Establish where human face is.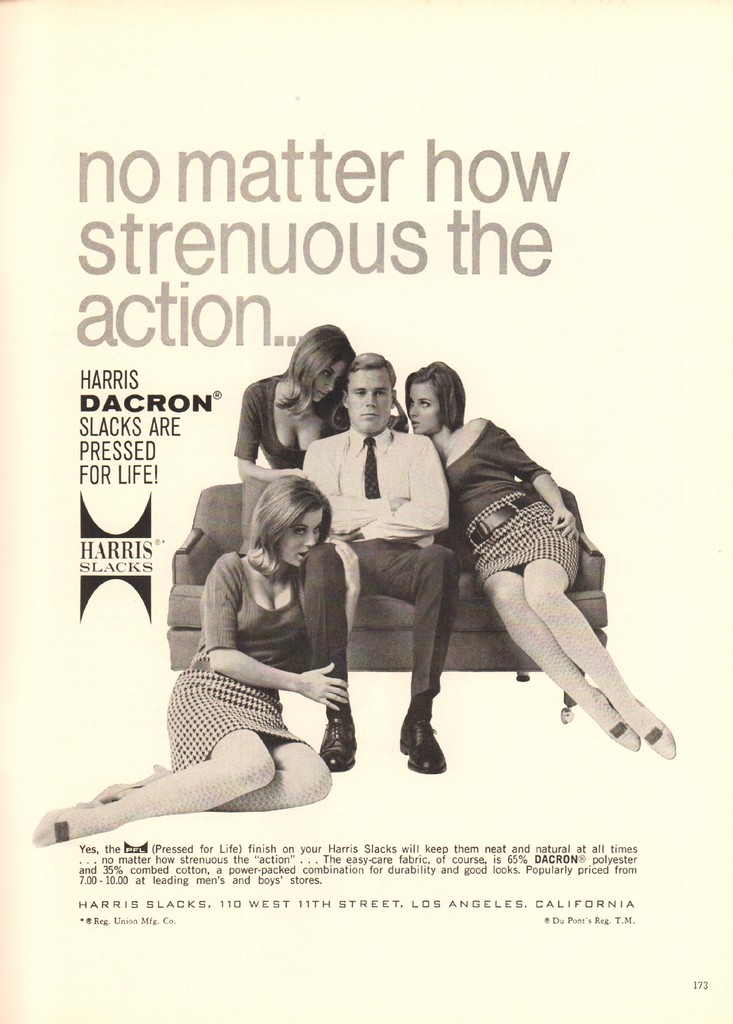
Established at select_region(407, 374, 439, 436).
